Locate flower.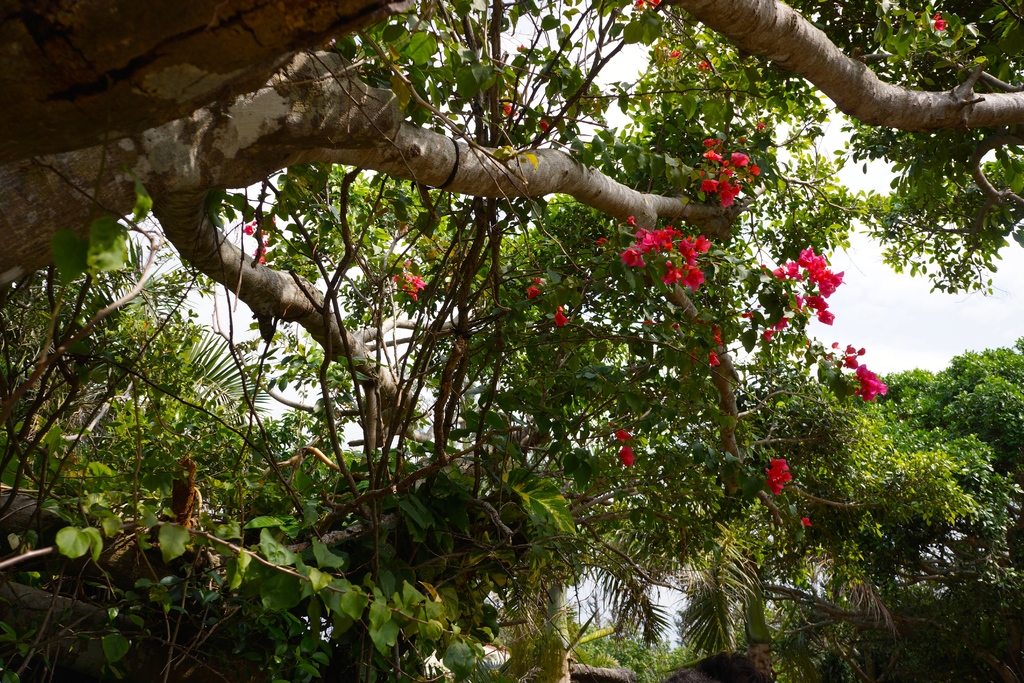
Bounding box: [536,117,550,133].
